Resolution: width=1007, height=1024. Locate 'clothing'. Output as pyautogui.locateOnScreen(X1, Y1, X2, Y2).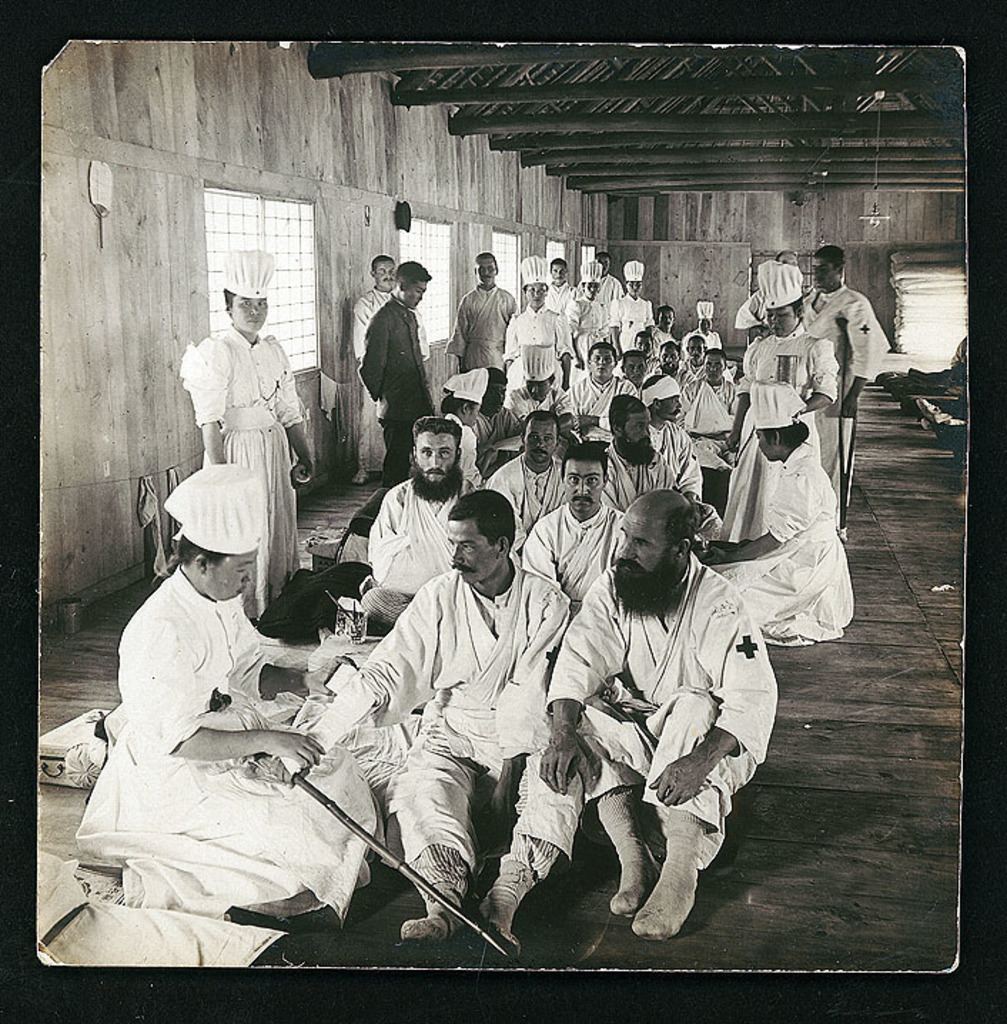
pyautogui.locateOnScreen(568, 372, 633, 432).
